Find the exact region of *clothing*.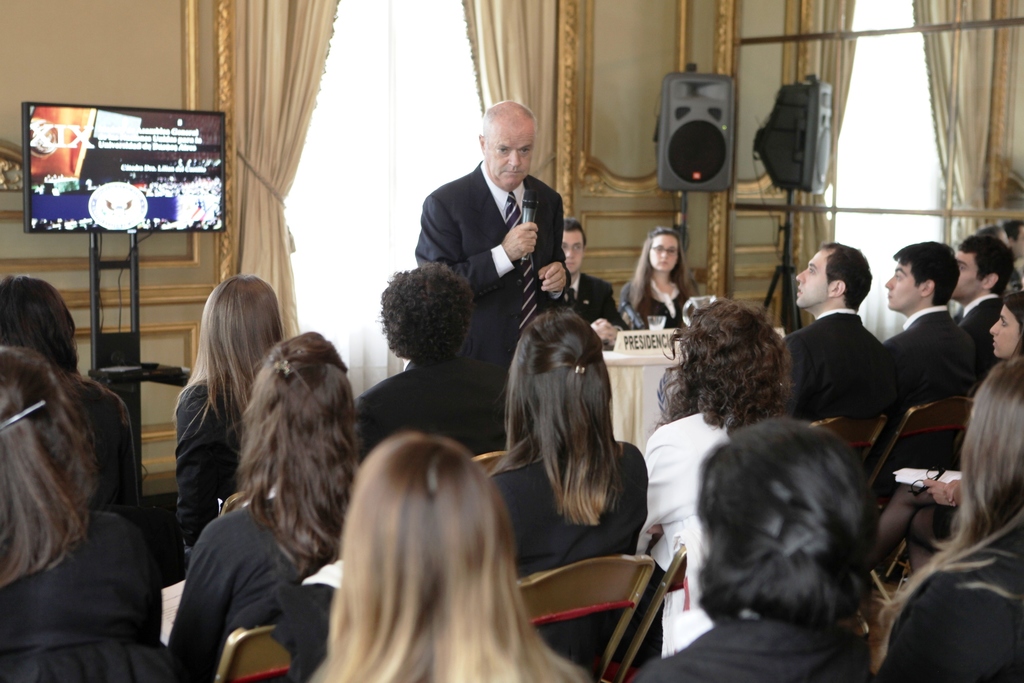
Exact region: x1=1 y1=507 x2=166 y2=682.
